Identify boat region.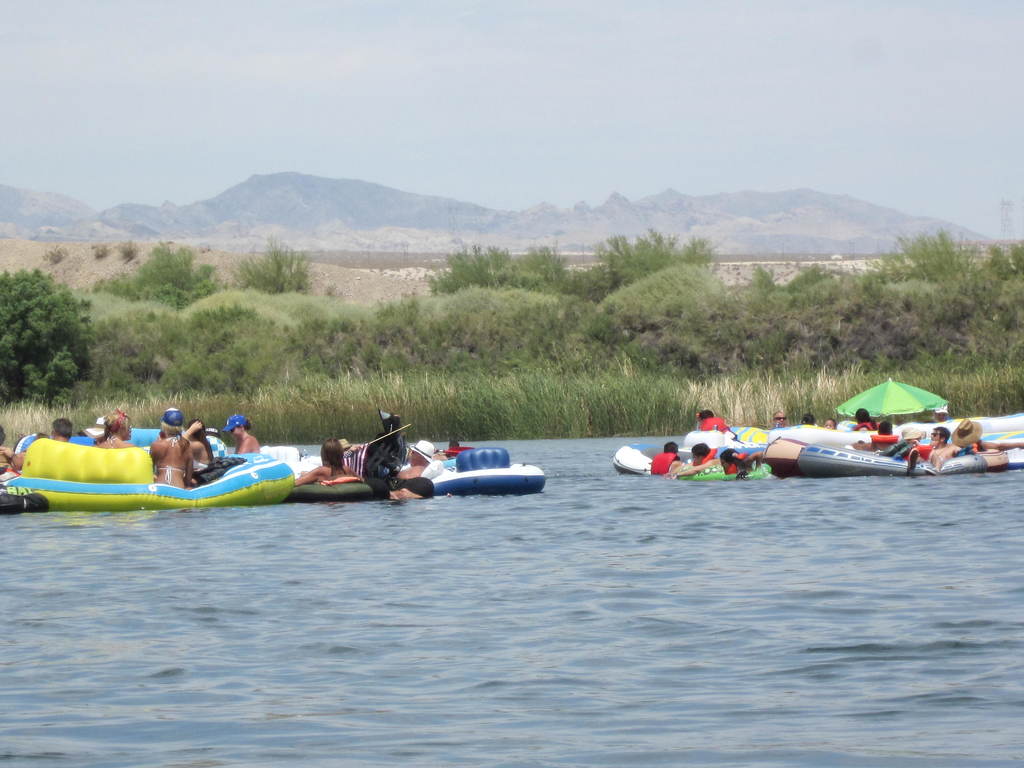
Region: 260:438:382:511.
